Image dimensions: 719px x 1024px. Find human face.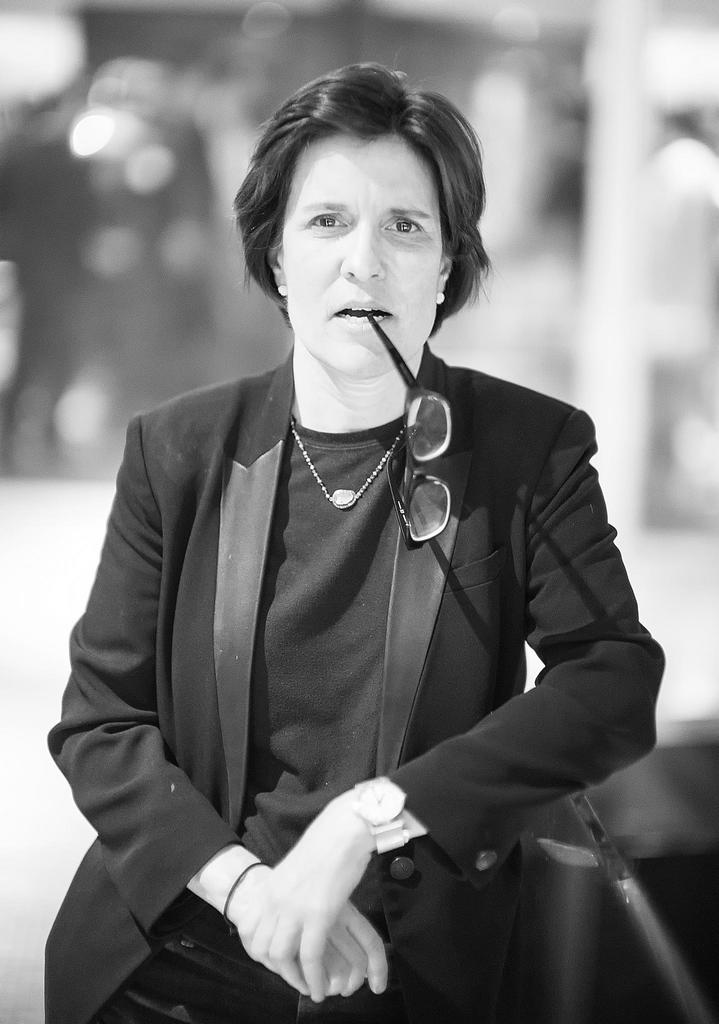
box=[278, 134, 439, 370].
